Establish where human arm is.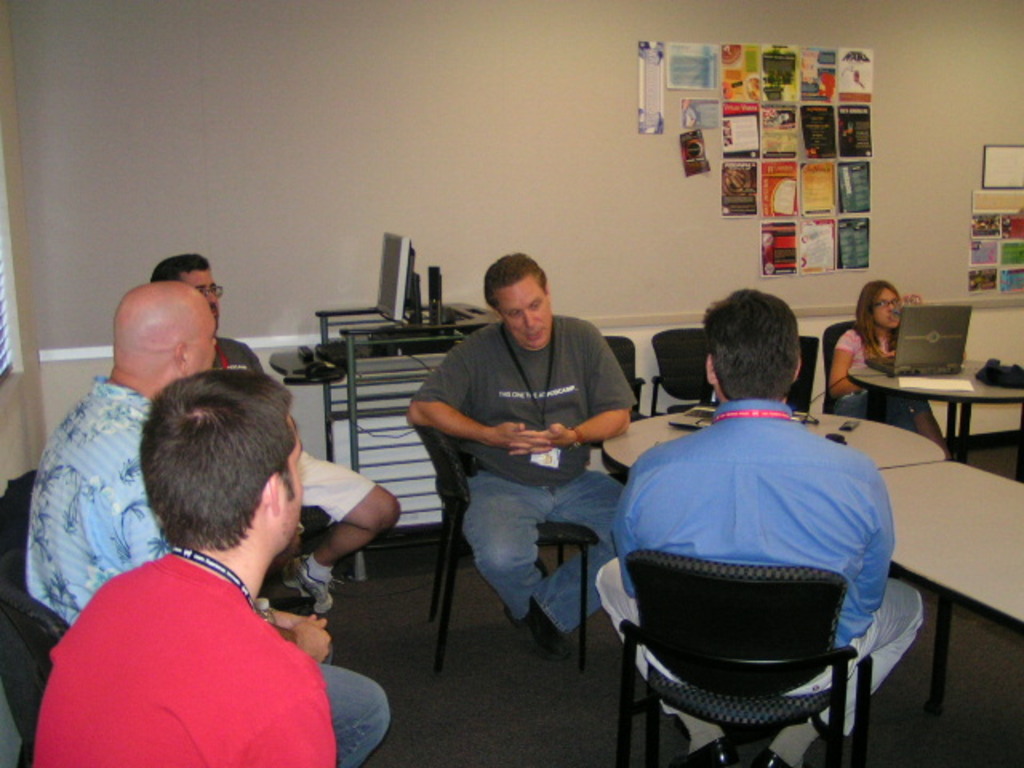
Established at (x1=275, y1=614, x2=326, y2=666).
